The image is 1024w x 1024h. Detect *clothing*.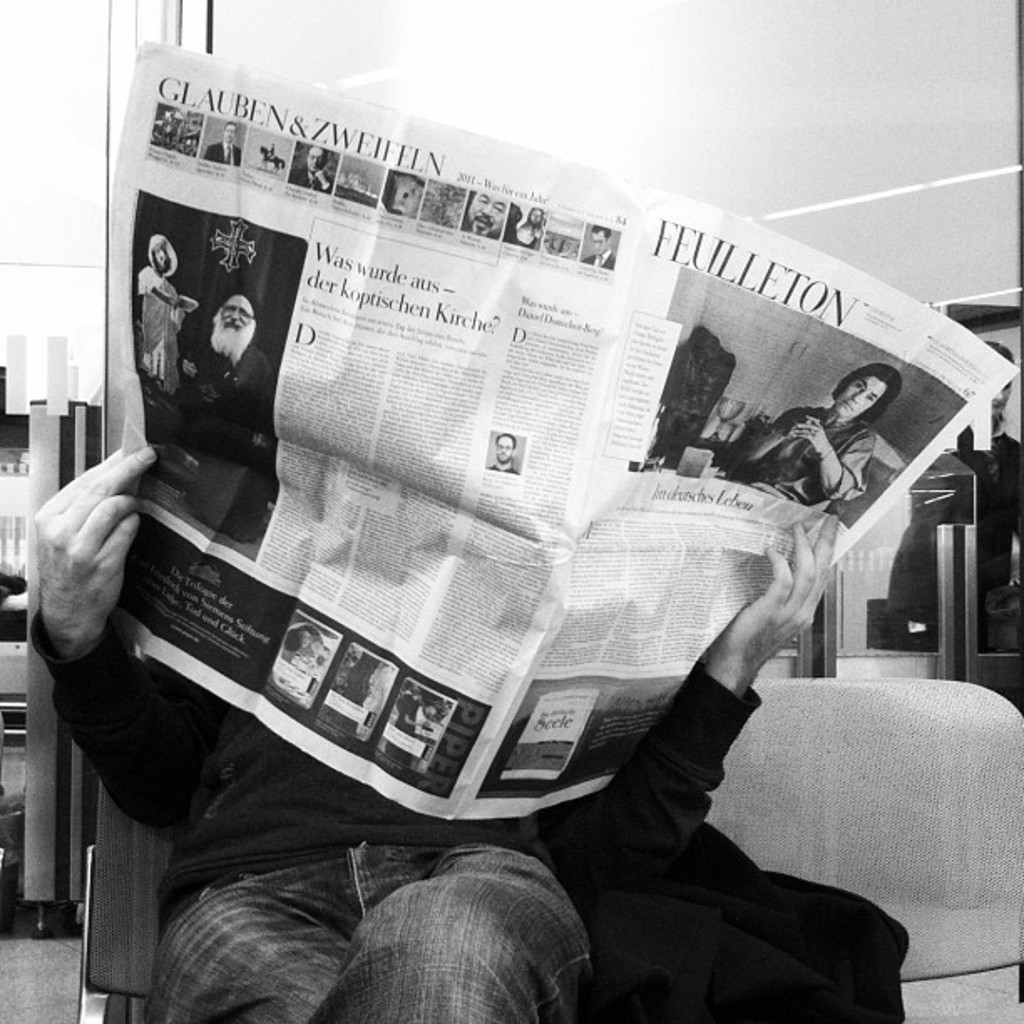
Detection: 579/248/617/268.
